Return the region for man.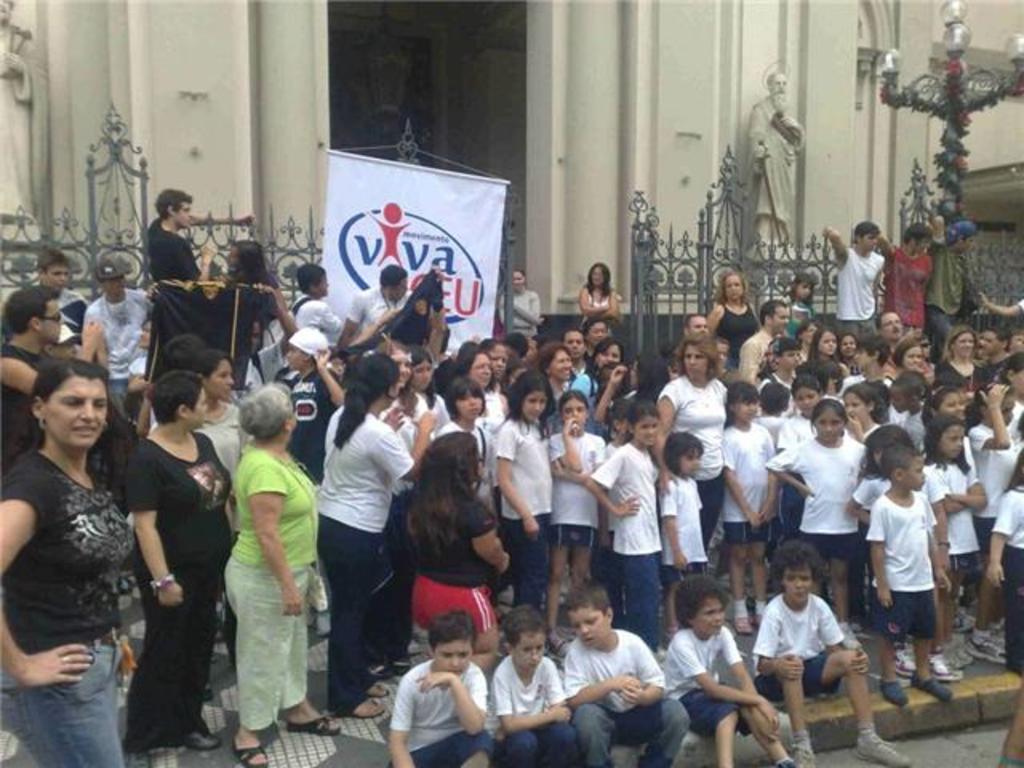
(left=736, top=298, right=792, bottom=379).
